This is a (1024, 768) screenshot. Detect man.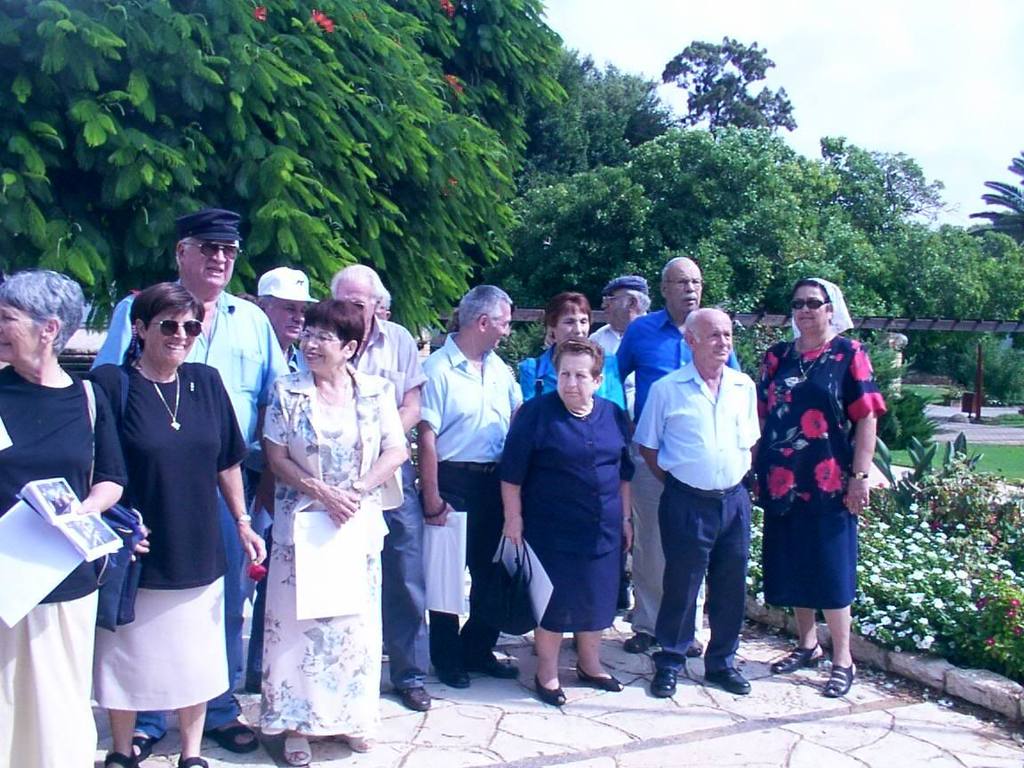
[592, 276, 650, 620].
